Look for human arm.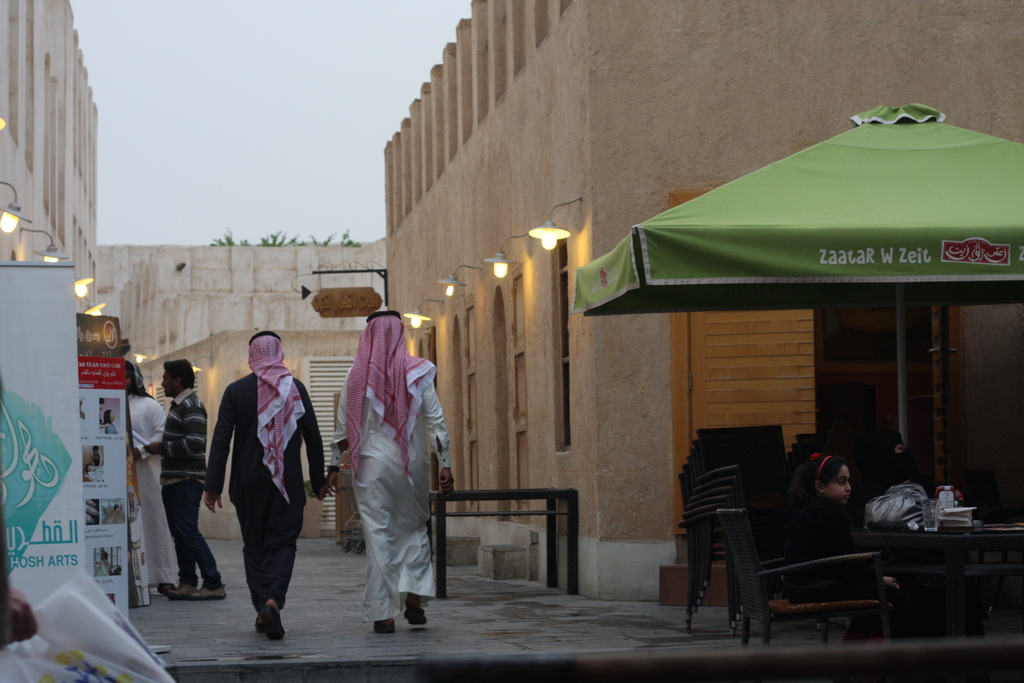
Found: 421:368:453:495.
